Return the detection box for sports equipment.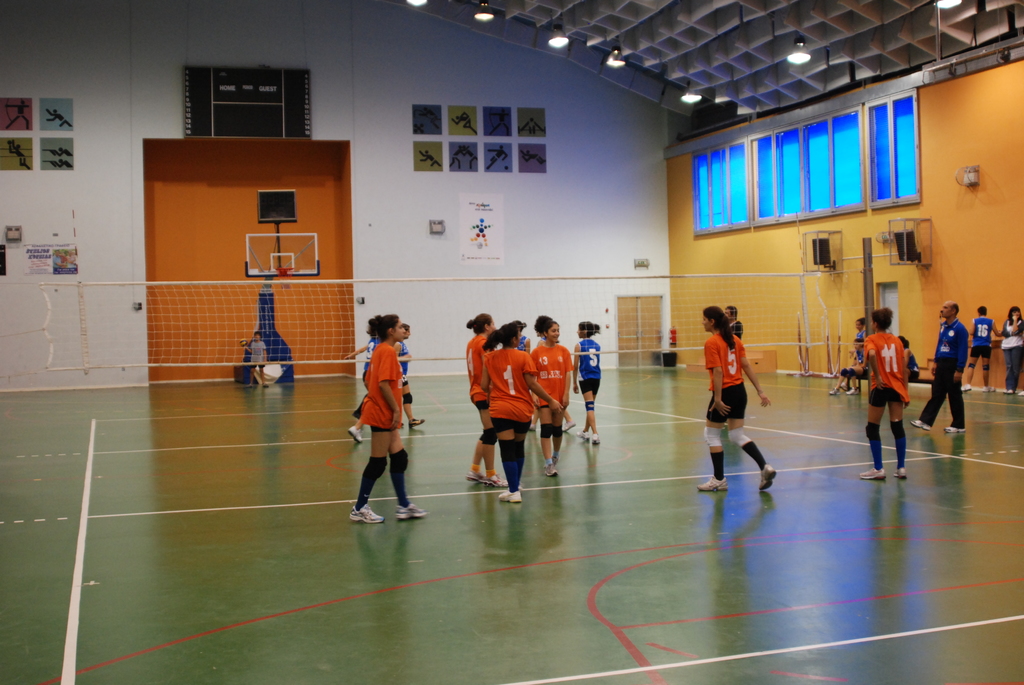
select_region(859, 461, 884, 480).
